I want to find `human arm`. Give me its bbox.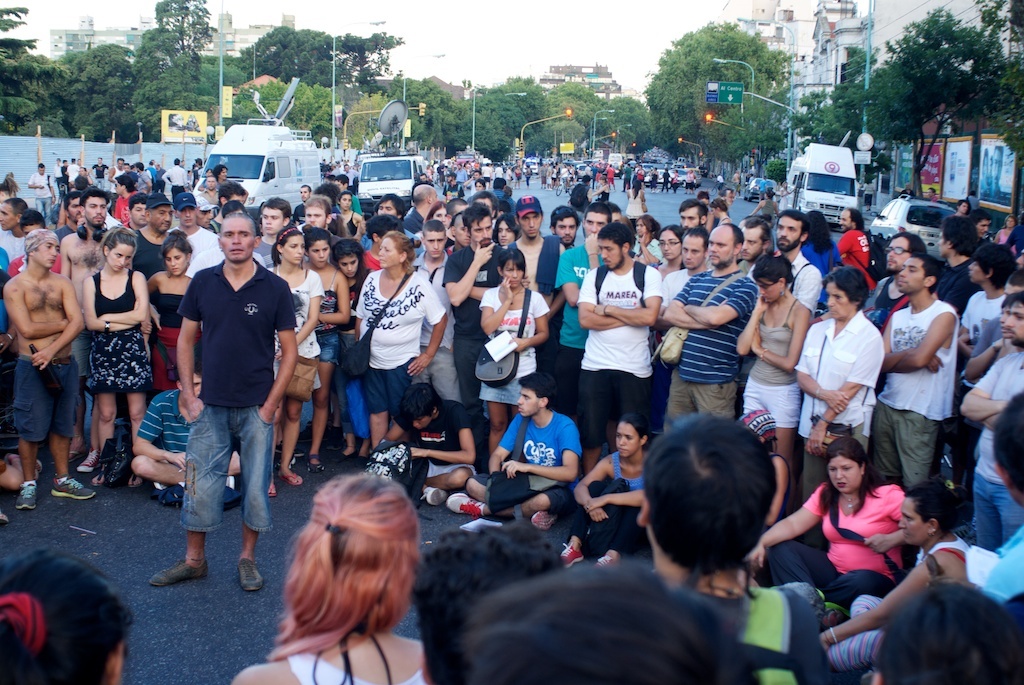
left=488, top=414, right=524, bottom=470.
